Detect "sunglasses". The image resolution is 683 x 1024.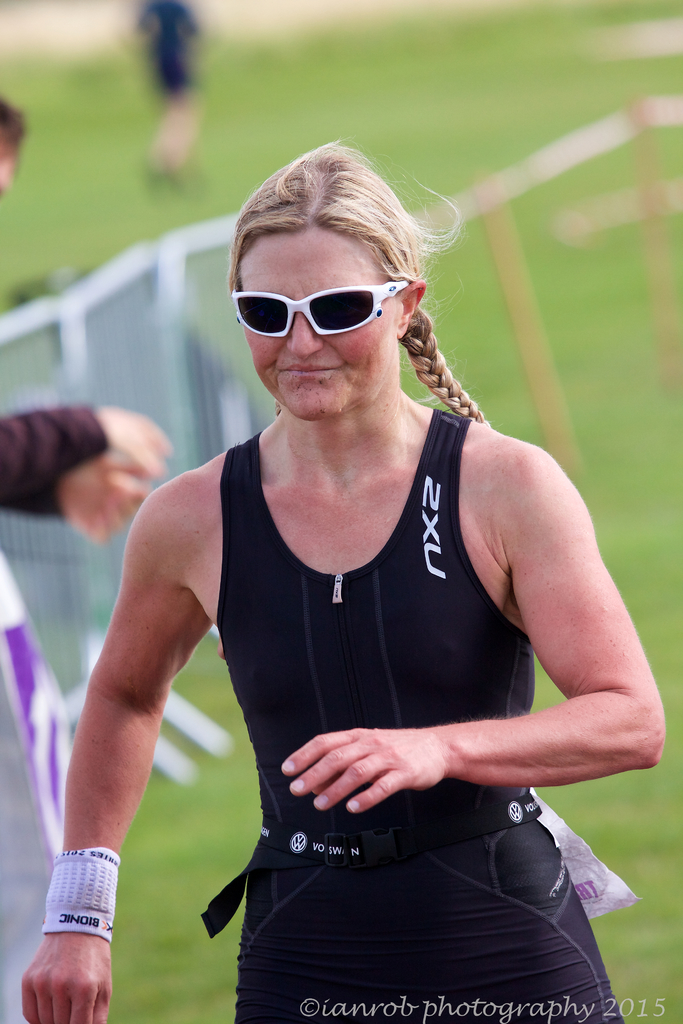
left=232, top=280, right=409, bottom=338.
